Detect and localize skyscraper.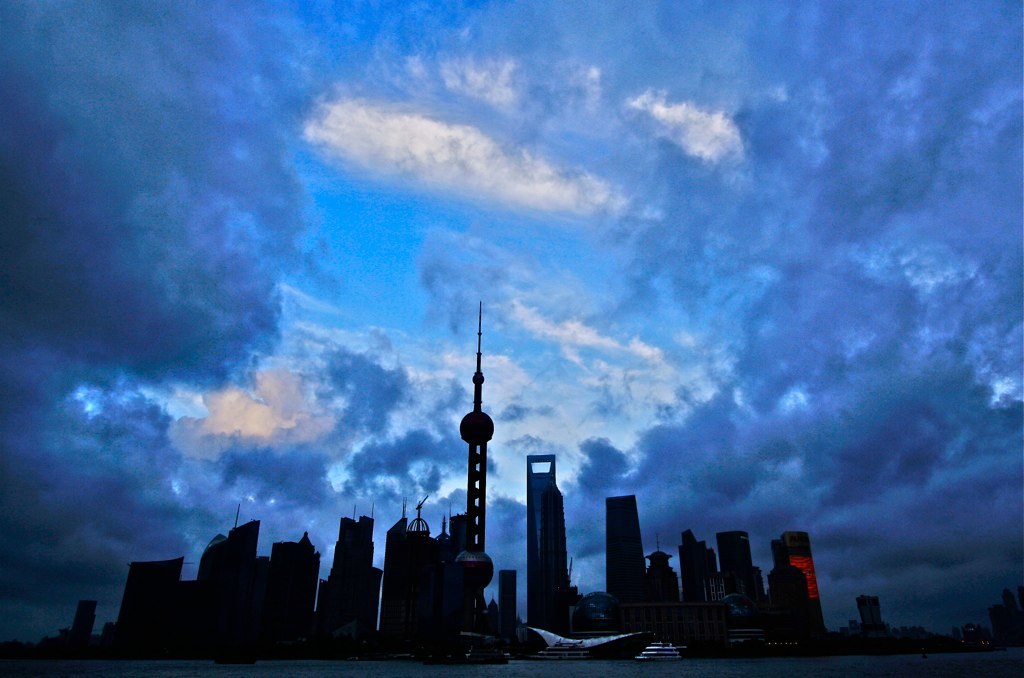
Localized at BBox(458, 302, 493, 557).
